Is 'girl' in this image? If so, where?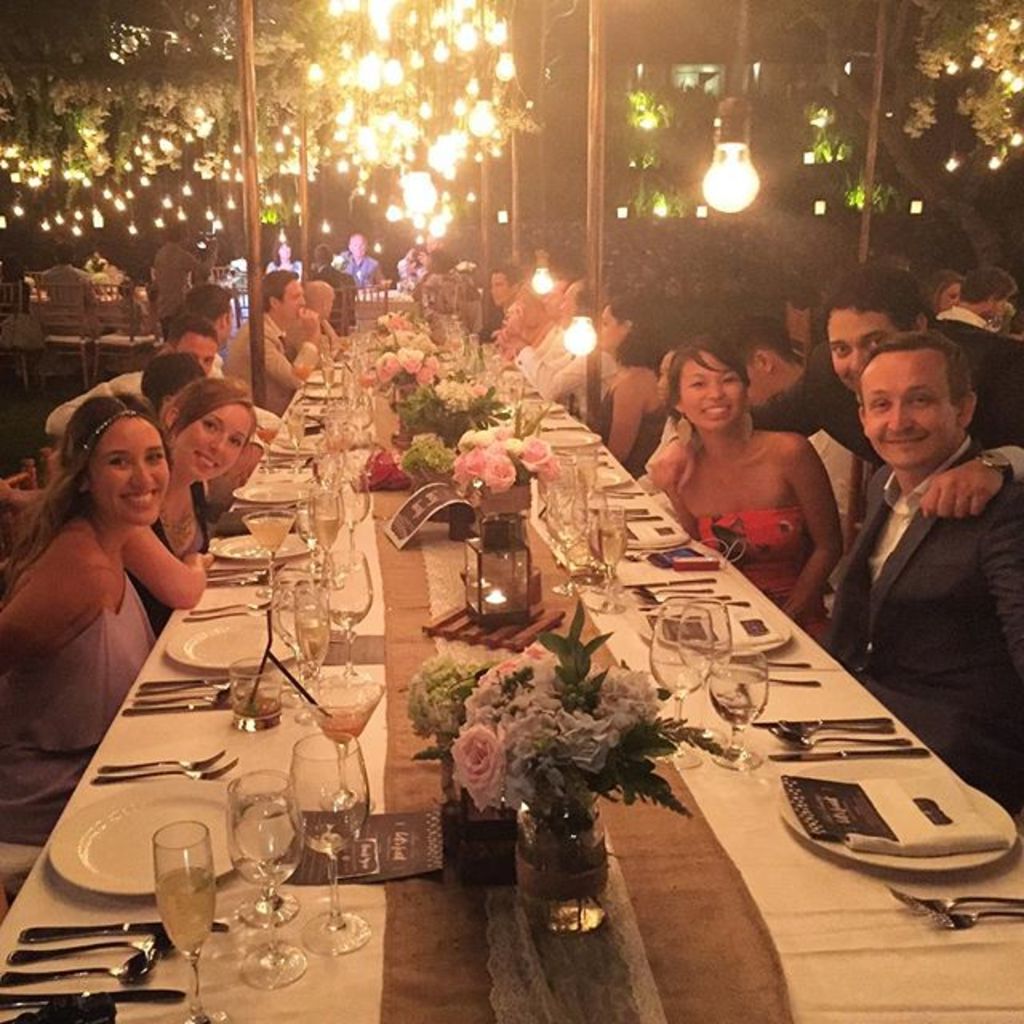
Yes, at Rect(109, 365, 259, 610).
